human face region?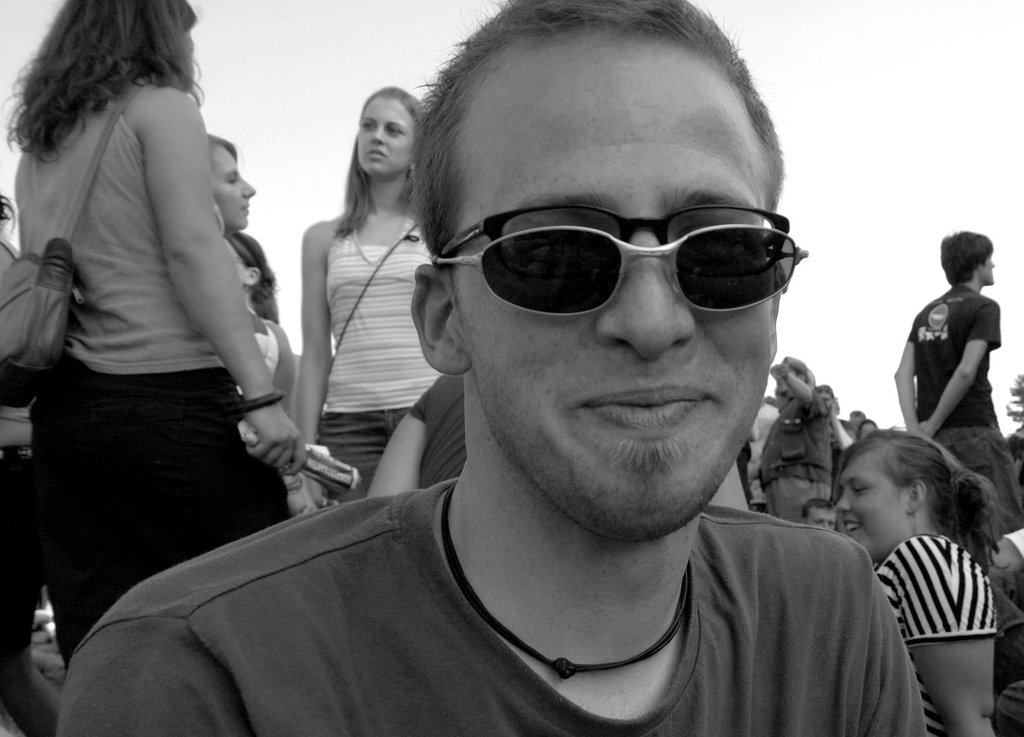
(left=212, top=147, right=257, bottom=229)
